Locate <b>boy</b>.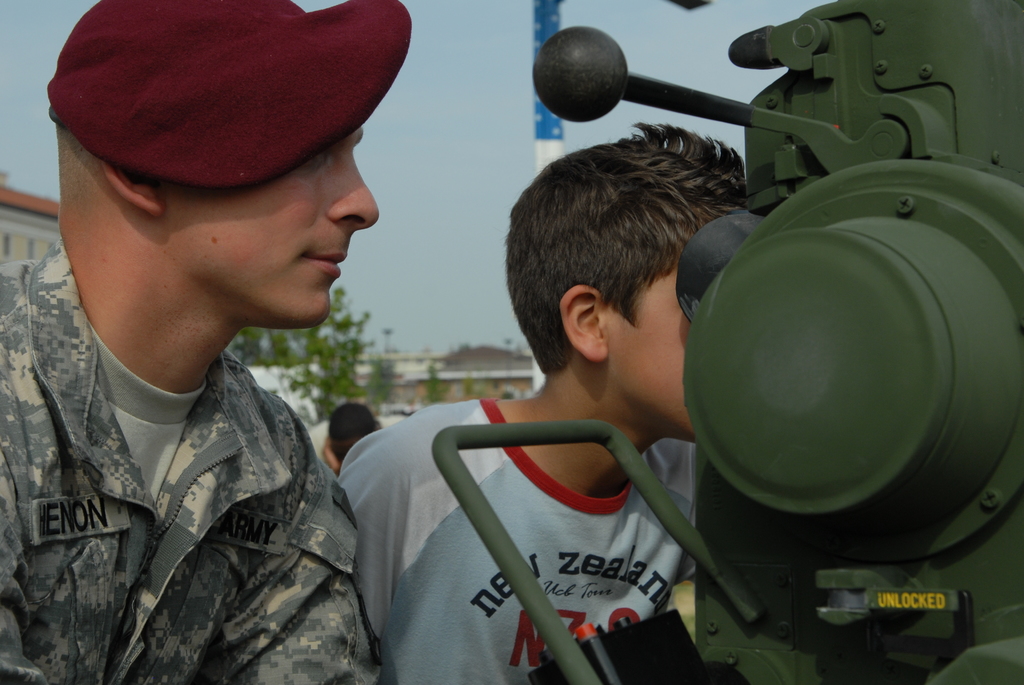
Bounding box: pyautogui.locateOnScreen(335, 123, 750, 681).
